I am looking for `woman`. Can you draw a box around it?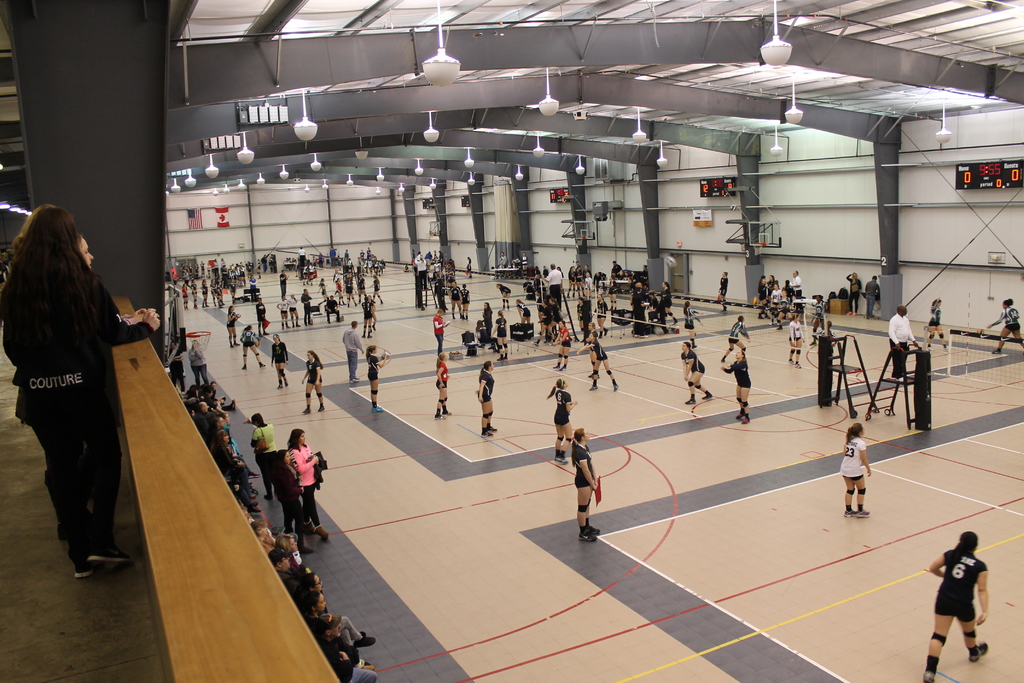
Sure, the bounding box is x1=678, y1=341, x2=712, y2=404.
